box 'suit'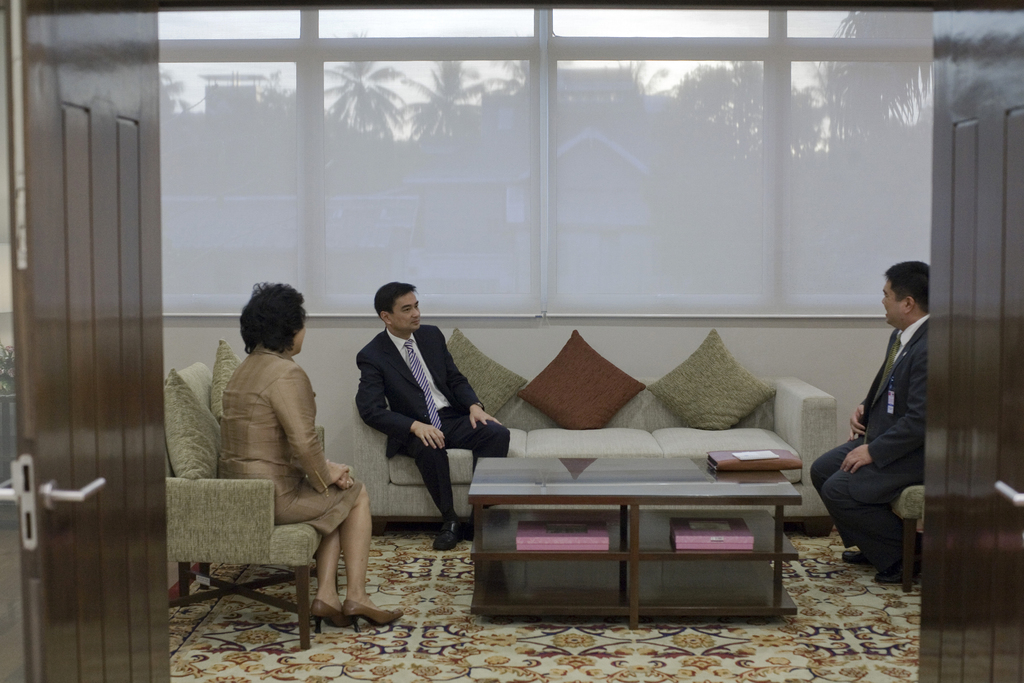
pyautogui.locateOnScreen(838, 270, 957, 588)
